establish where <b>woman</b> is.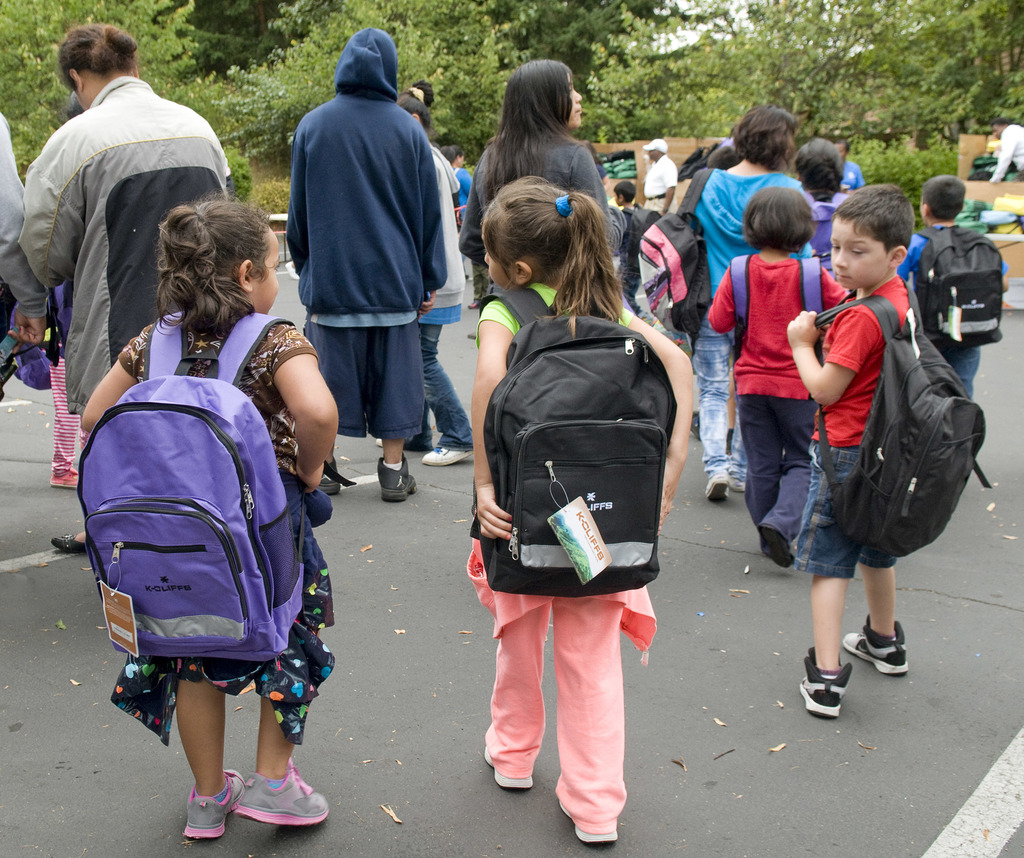
Established at l=394, t=78, r=477, b=469.
